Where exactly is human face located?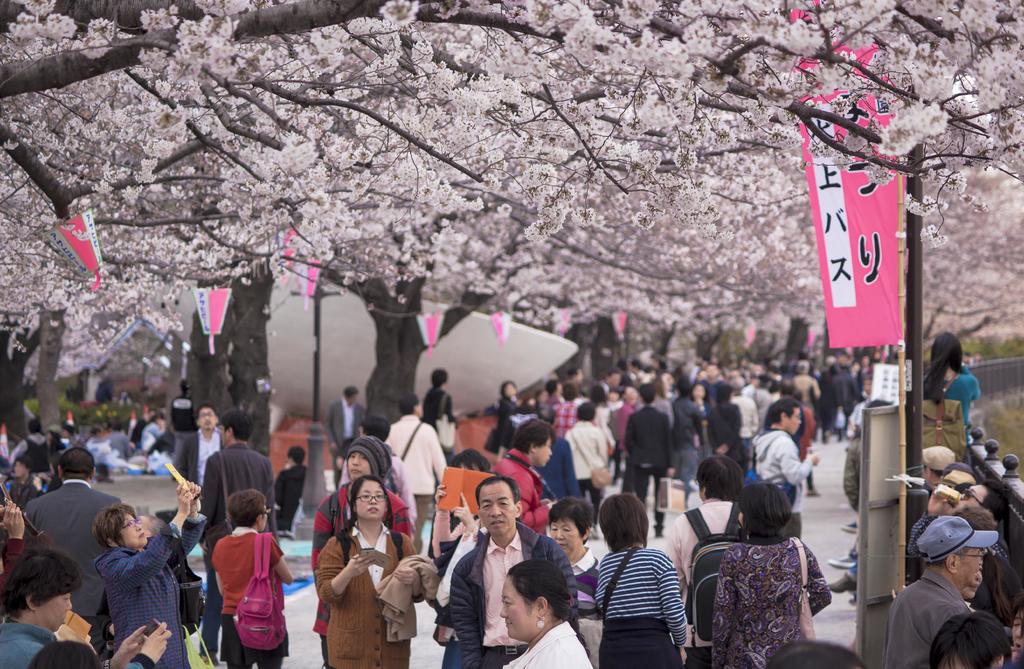
Its bounding box is left=346, top=449, right=376, bottom=478.
